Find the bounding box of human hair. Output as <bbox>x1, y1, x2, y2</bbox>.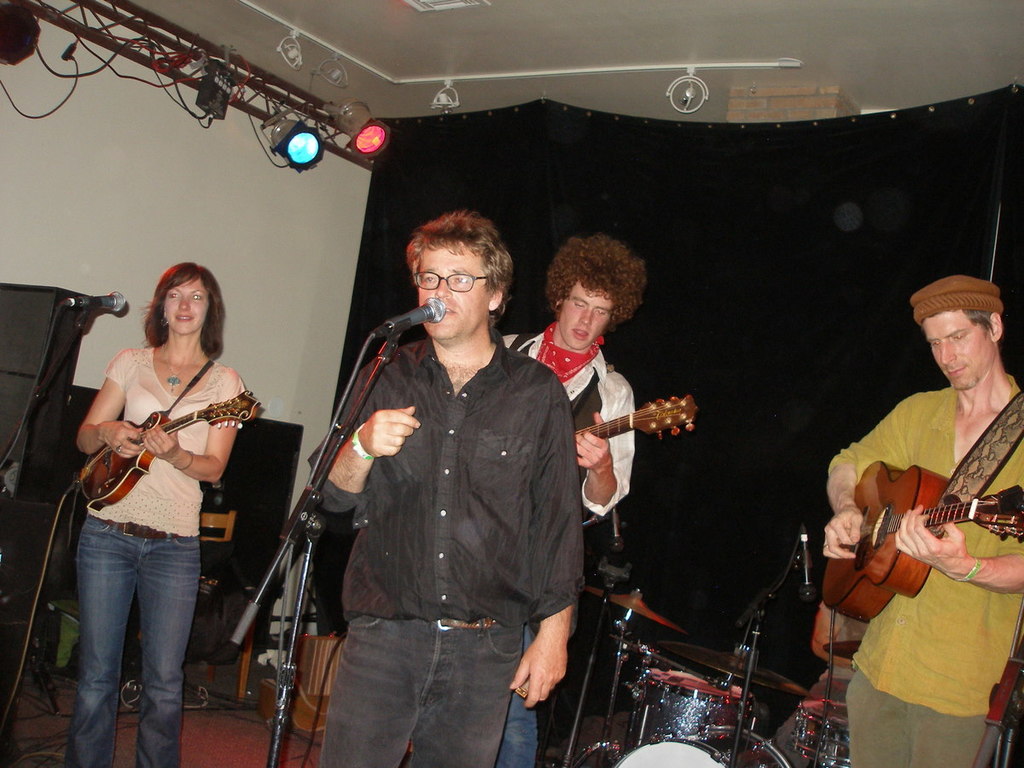
<bbox>145, 258, 224, 361</bbox>.
